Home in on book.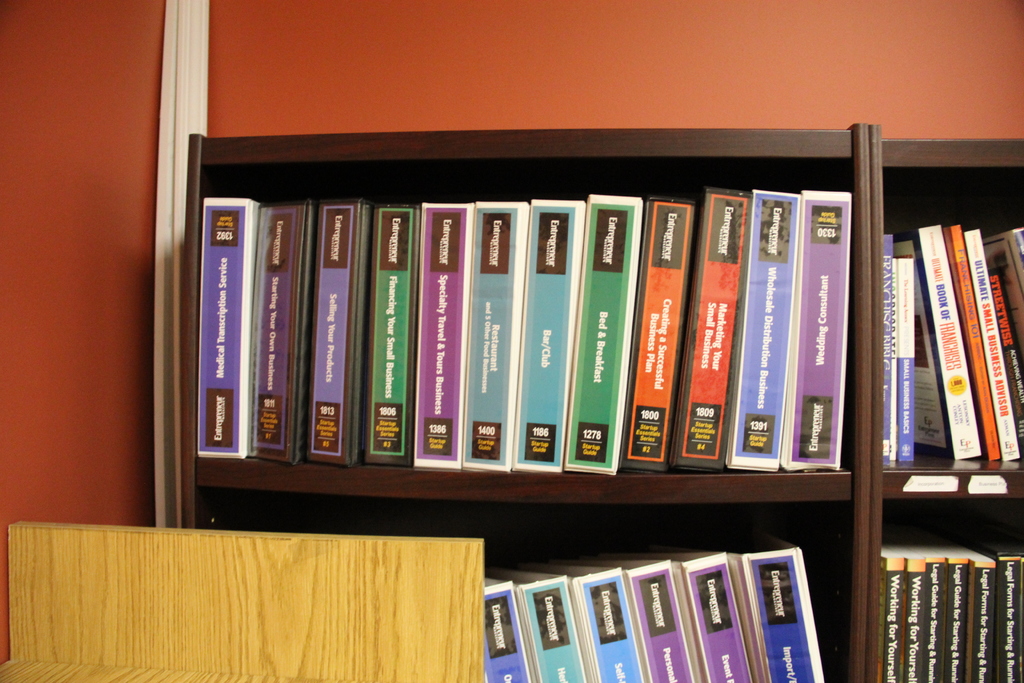
Homed in at bbox=[506, 204, 570, 475].
